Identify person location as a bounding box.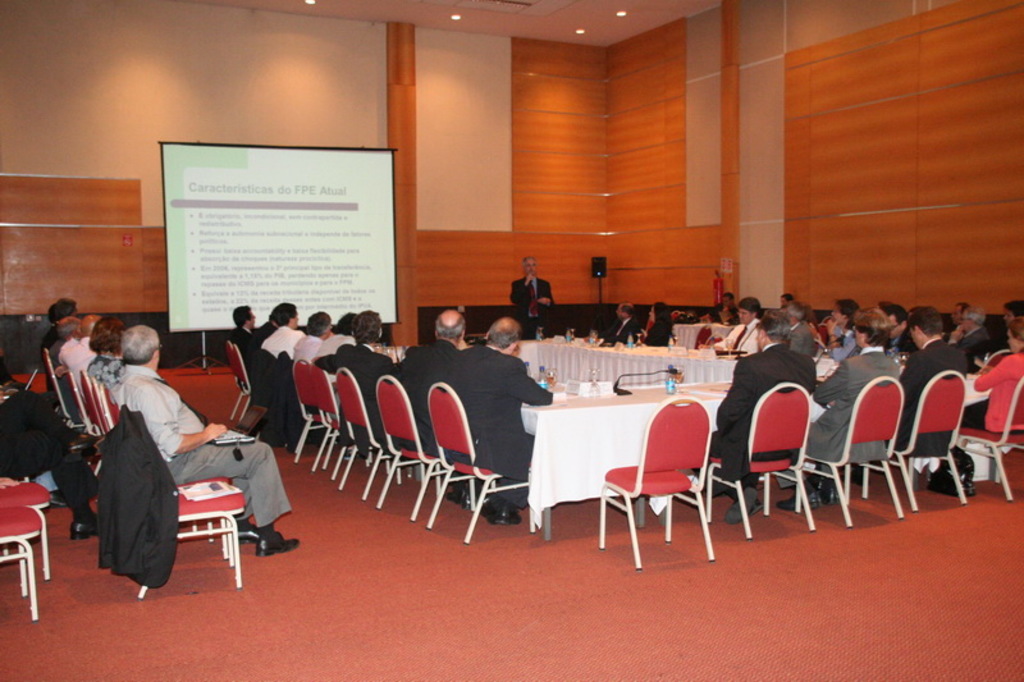
left=119, top=319, right=303, bottom=557.
